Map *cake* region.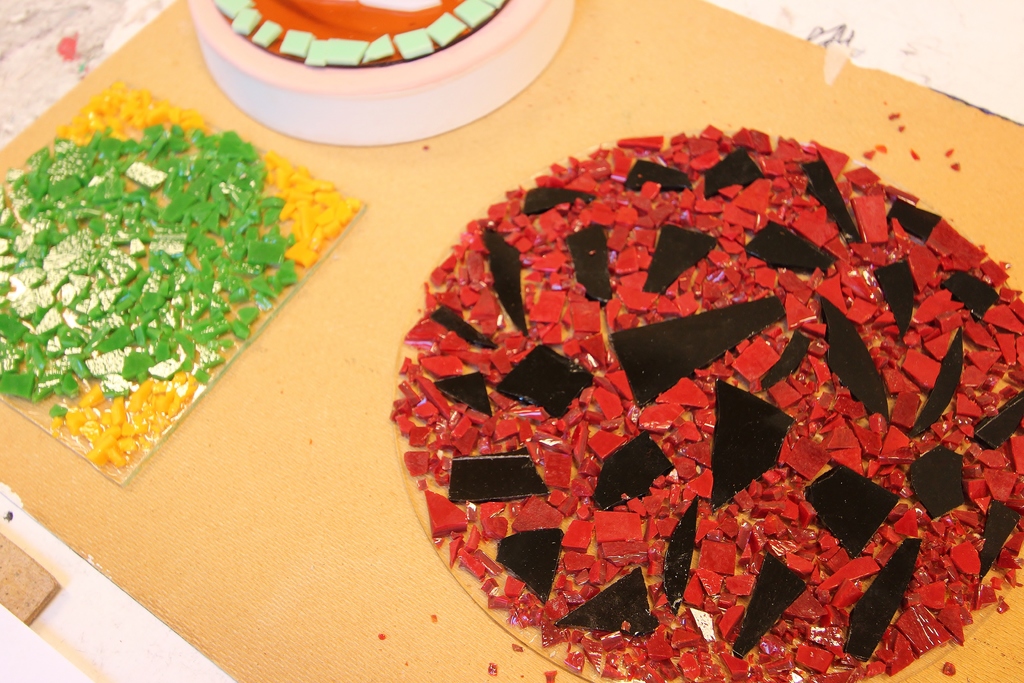
Mapped to pyautogui.locateOnScreen(214, 0, 511, 69).
